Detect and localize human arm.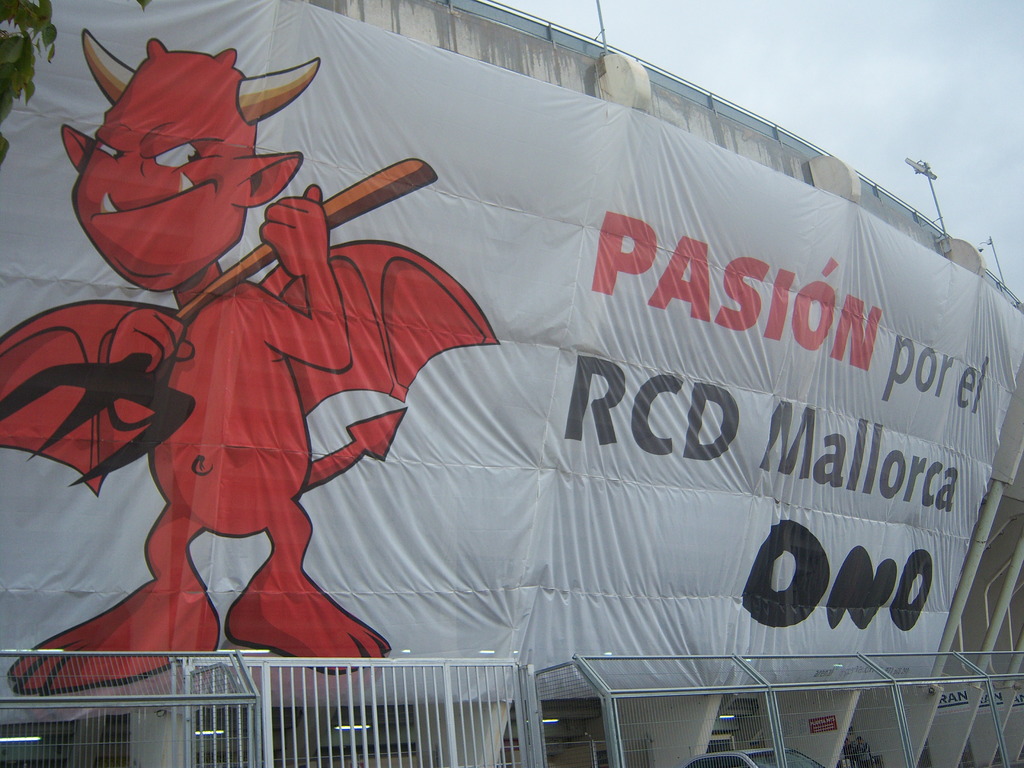
Localized at <bbox>244, 179, 360, 369</bbox>.
